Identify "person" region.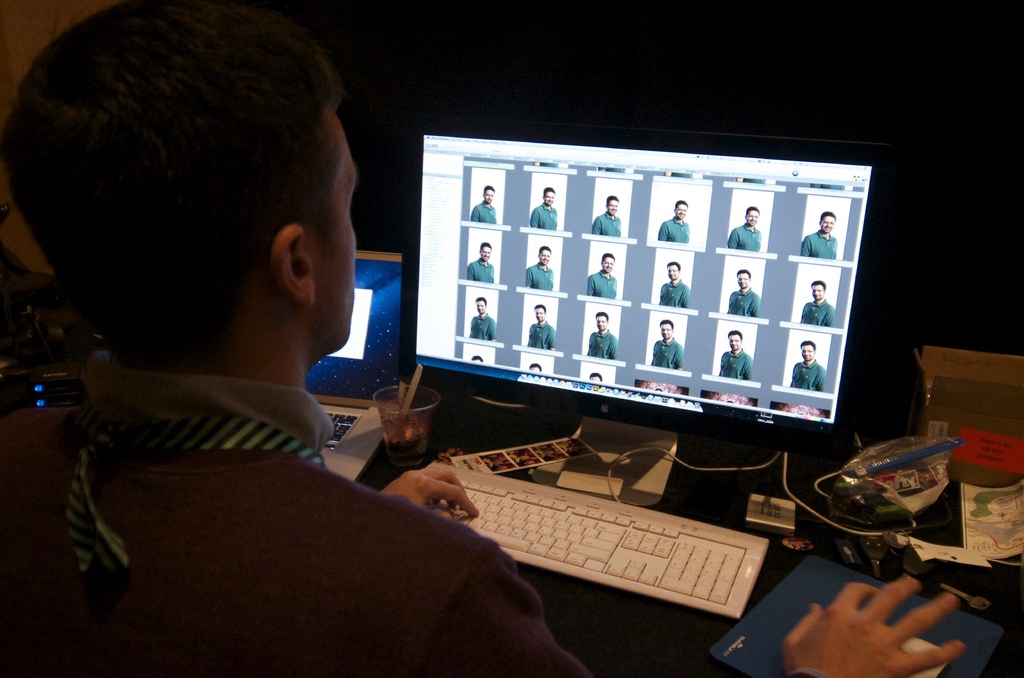
Region: rect(586, 310, 616, 358).
